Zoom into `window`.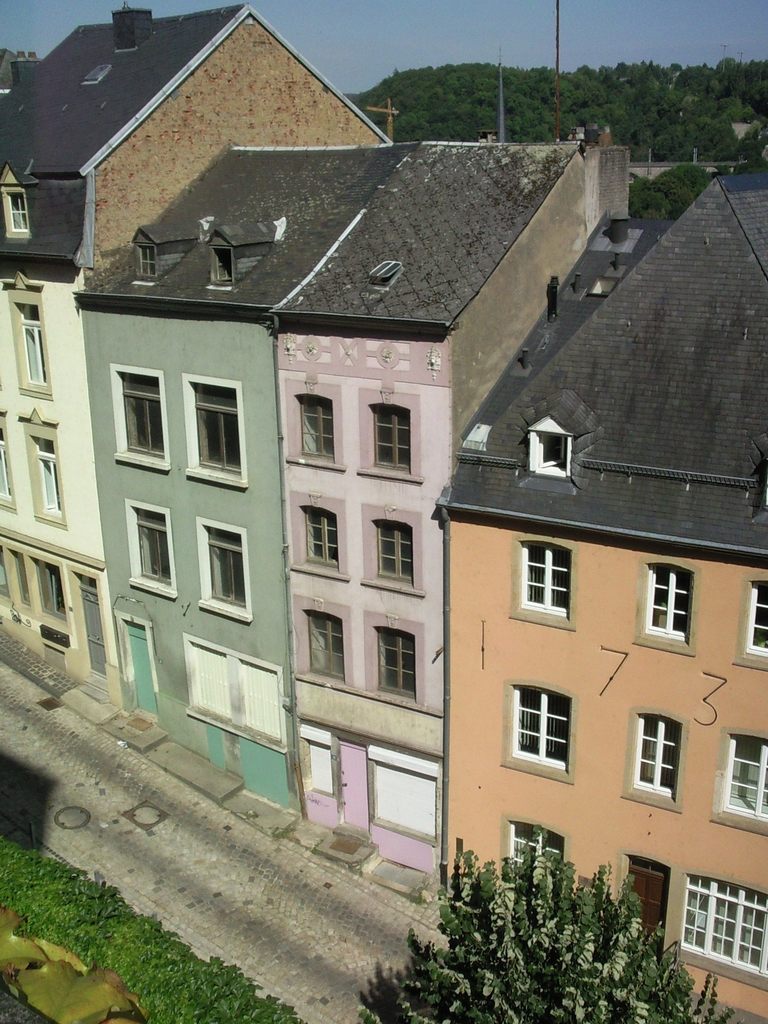
Zoom target: region(140, 247, 159, 273).
